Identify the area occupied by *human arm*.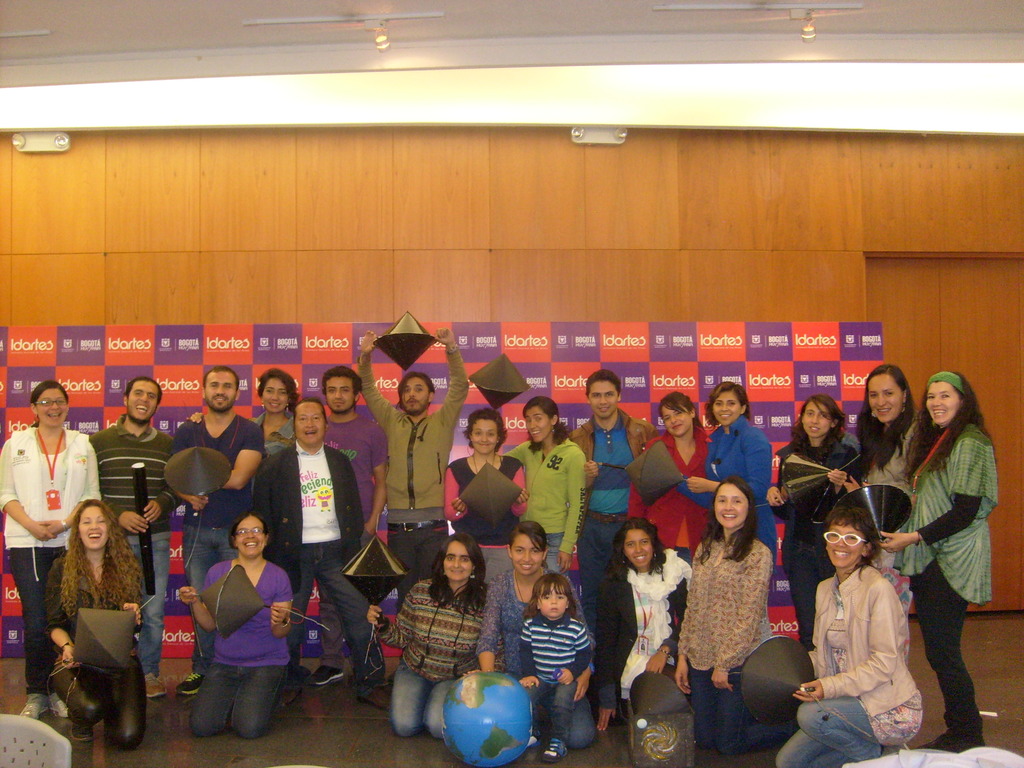
Area: 184/411/207/427.
